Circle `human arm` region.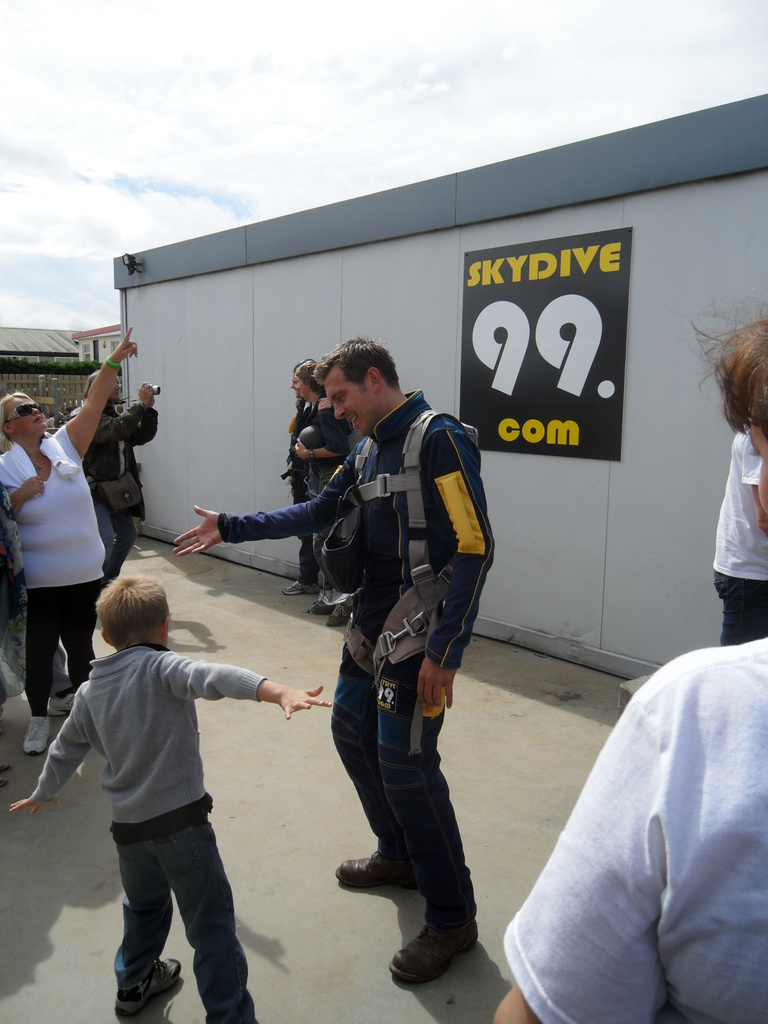
Region: (486, 644, 754, 1023).
